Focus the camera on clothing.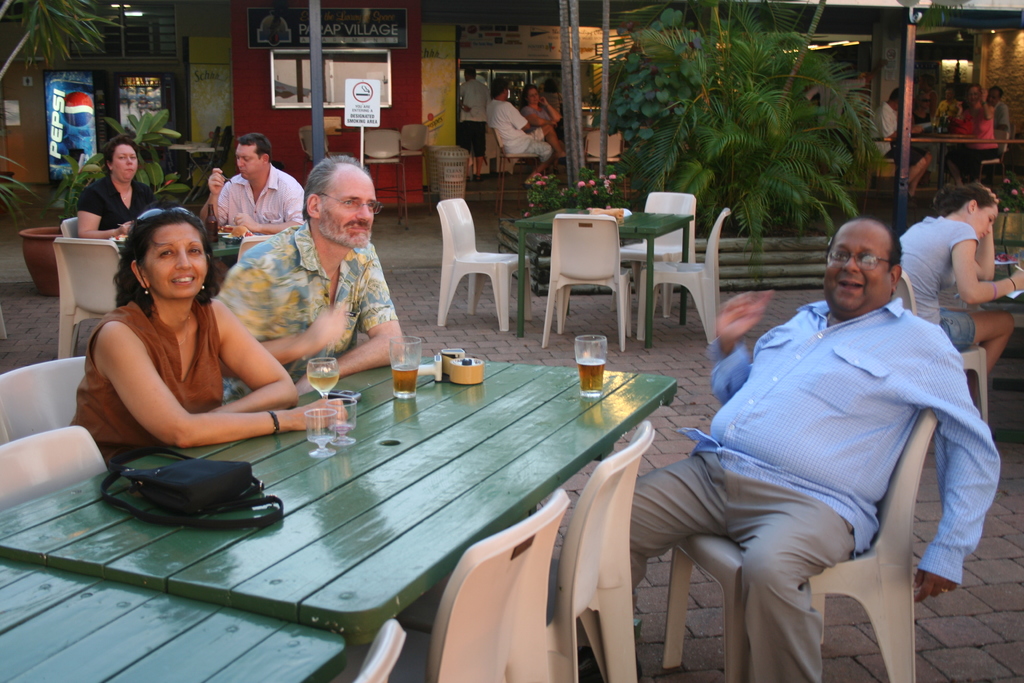
Focus region: box(901, 217, 976, 346).
